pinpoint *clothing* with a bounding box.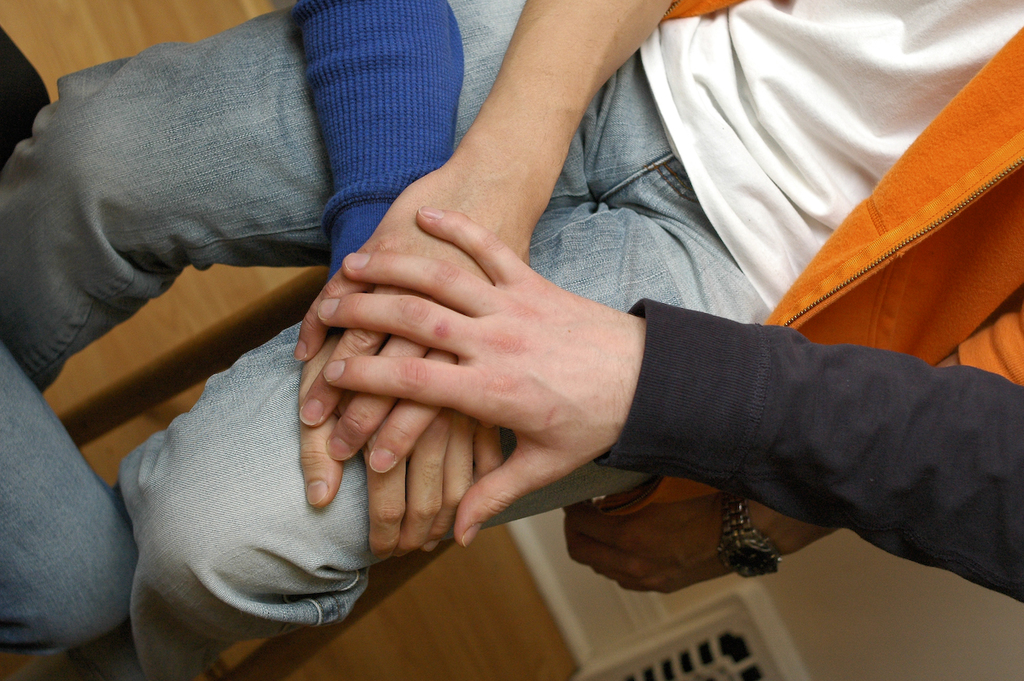
(left=599, top=288, right=1023, bottom=598).
